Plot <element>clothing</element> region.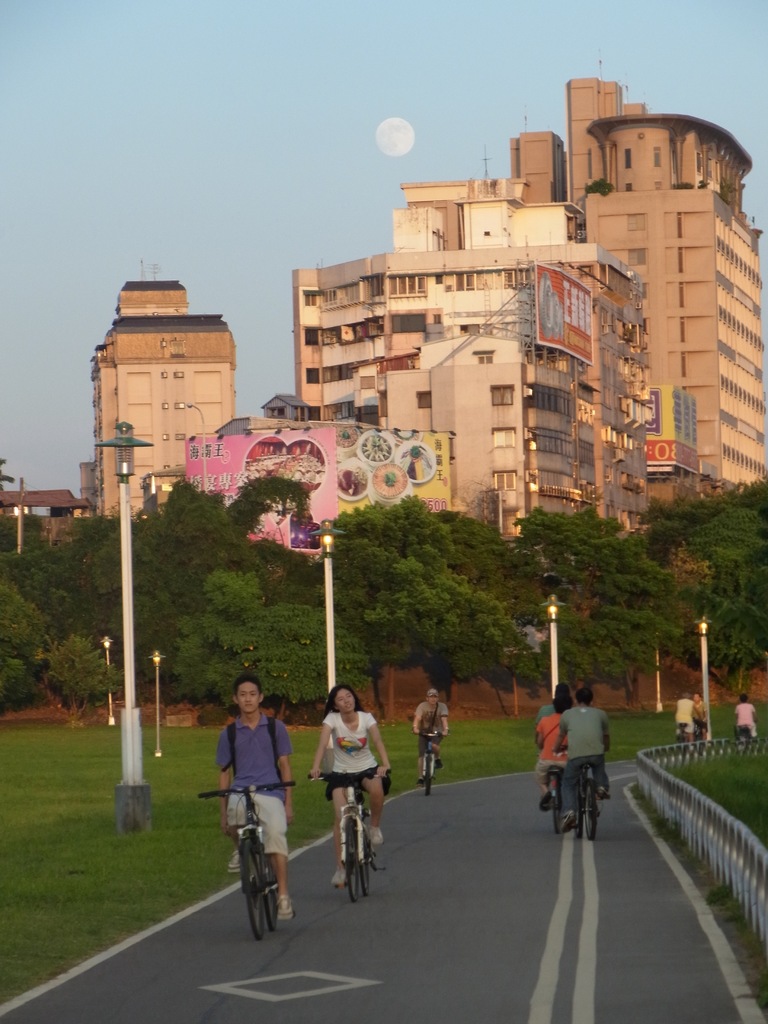
Plotted at locate(534, 708, 563, 787).
